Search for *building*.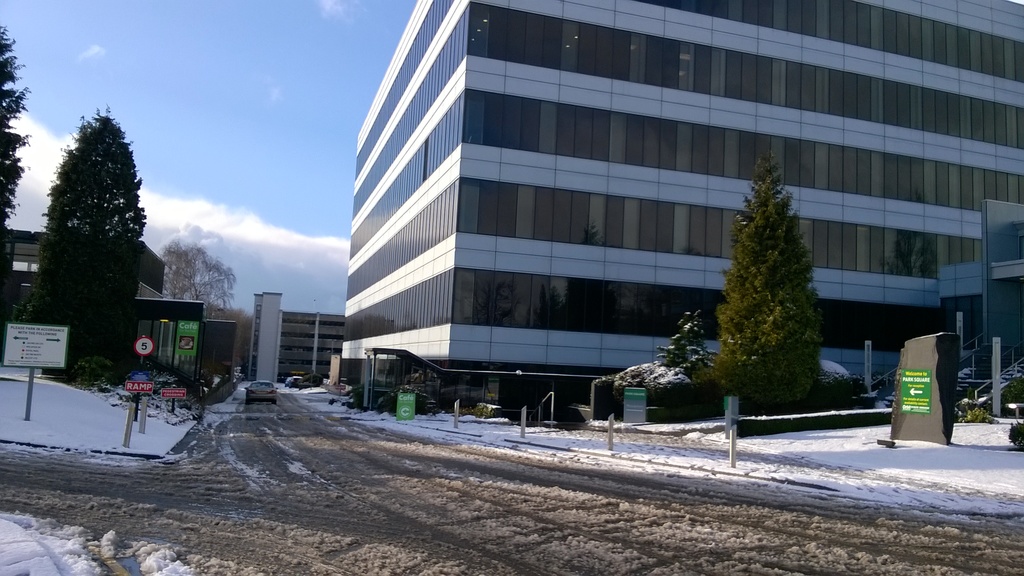
Found at pyautogui.locateOnScreen(0, 225, 164, 324).
